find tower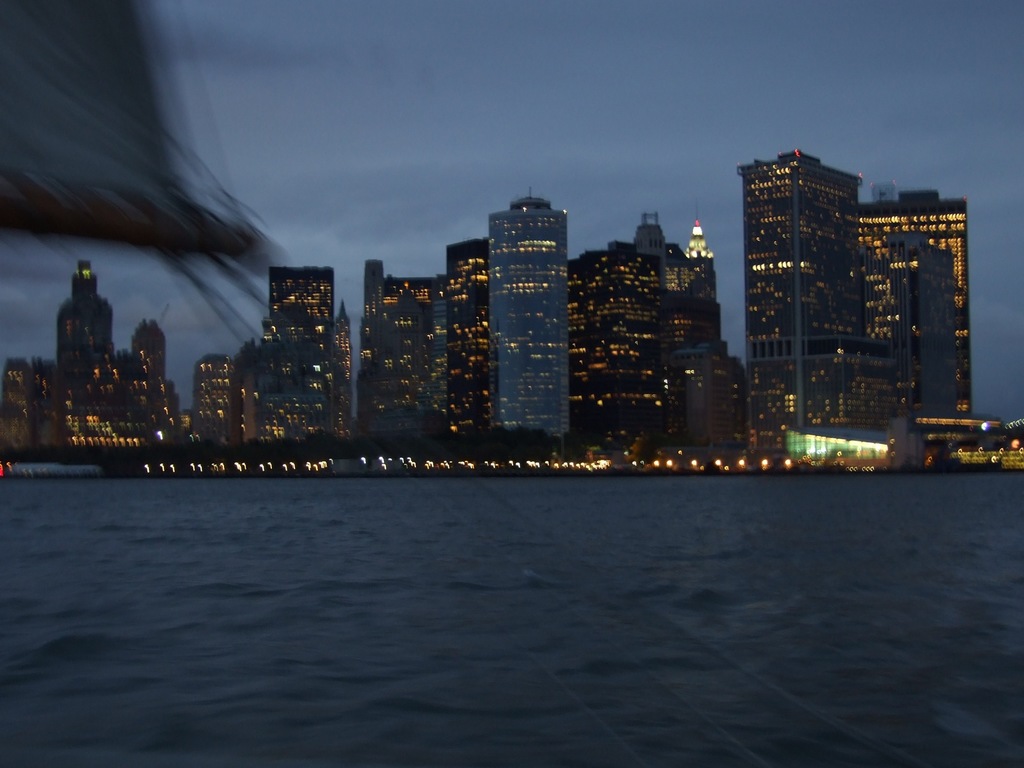
[195, 348, 235, 451]
